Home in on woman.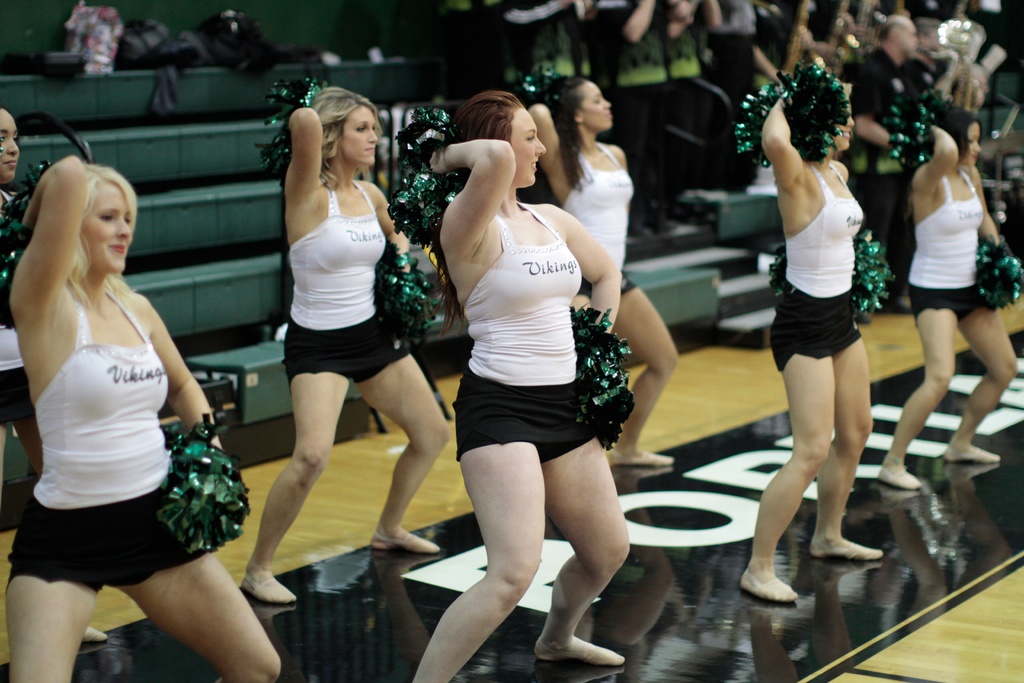
Homed in at [left=527, top=78, right=684, bottom=475].
